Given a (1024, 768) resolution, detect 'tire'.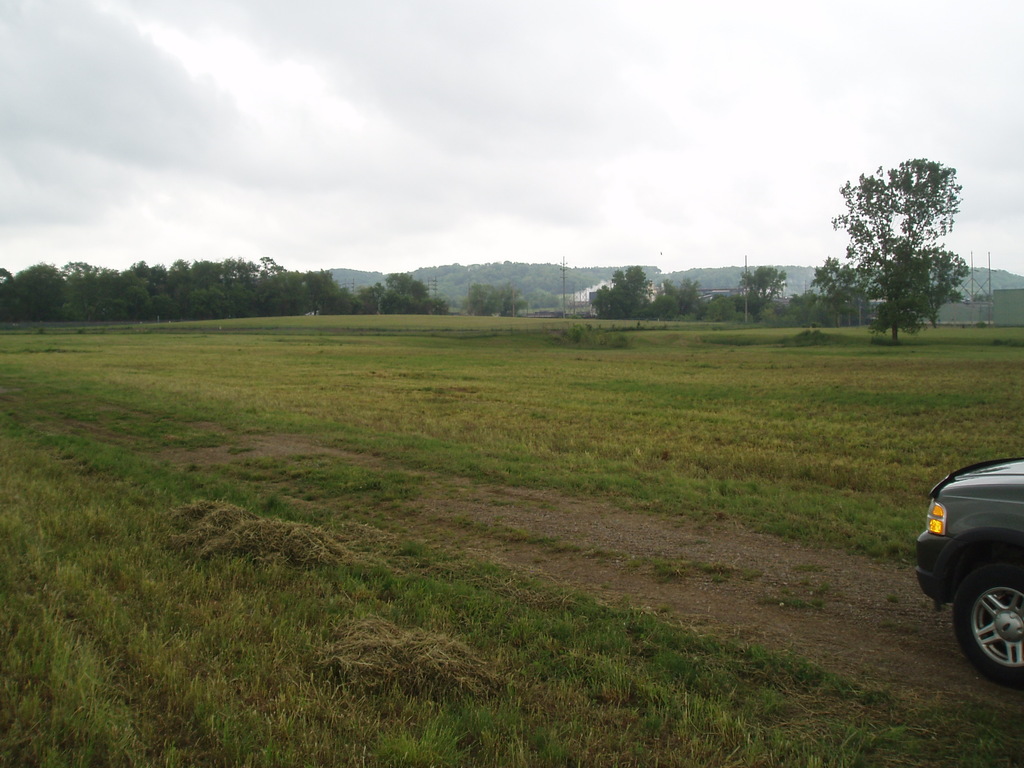
left=947, top=548, right=1014, bottom=675.
